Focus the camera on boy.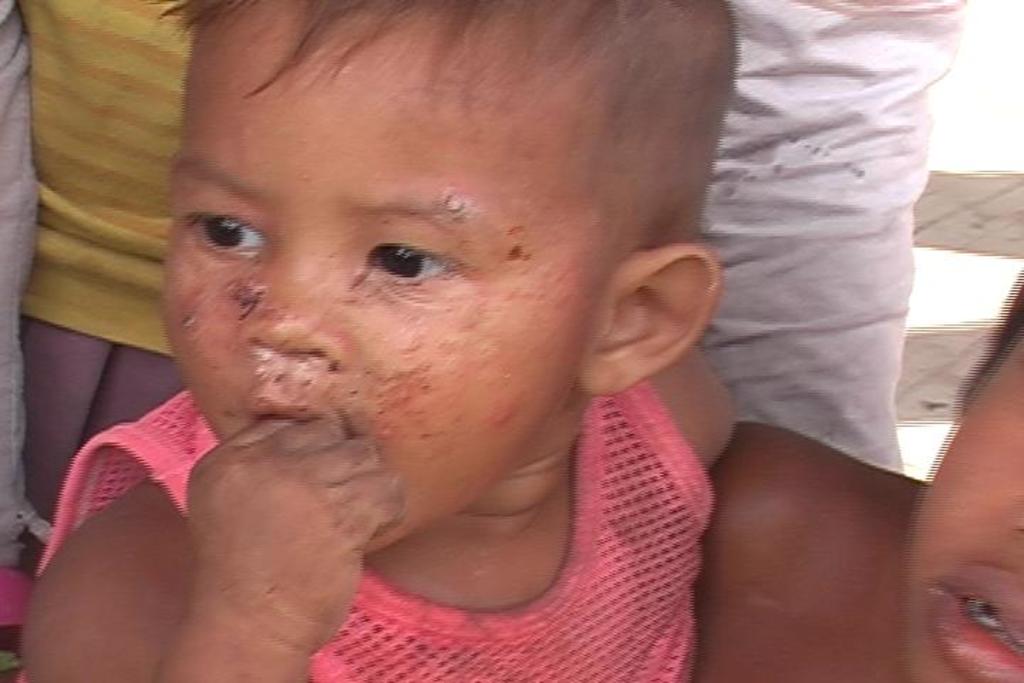
Focus region: <region>11, 0, 737, 682</region>.
